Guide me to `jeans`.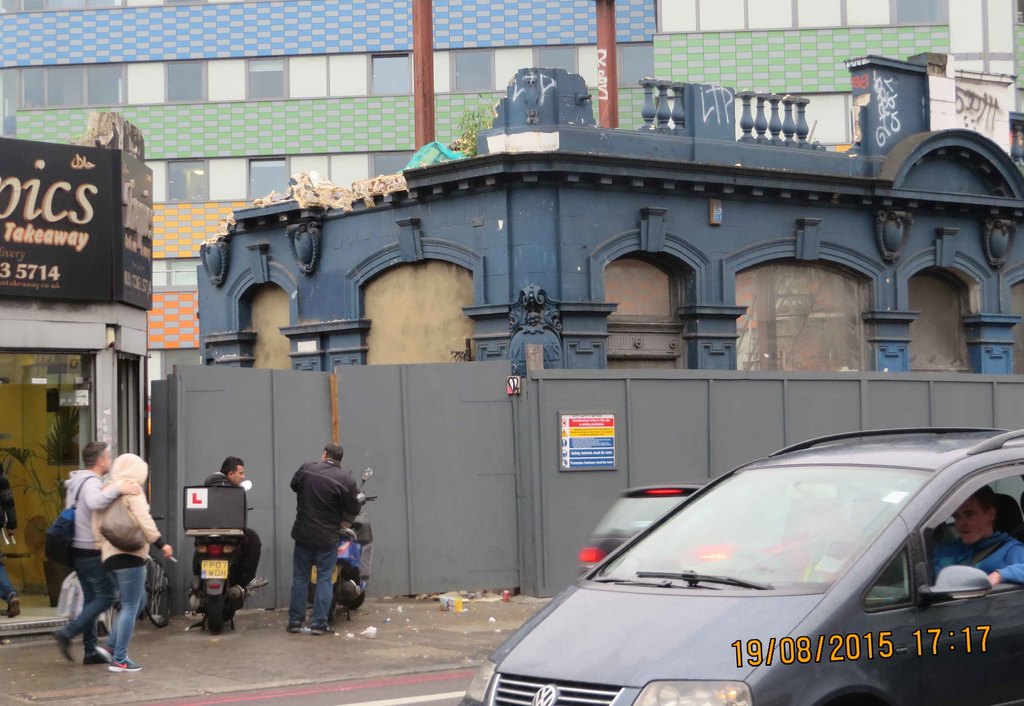
Guidance: 291, 542, 330, 626.
